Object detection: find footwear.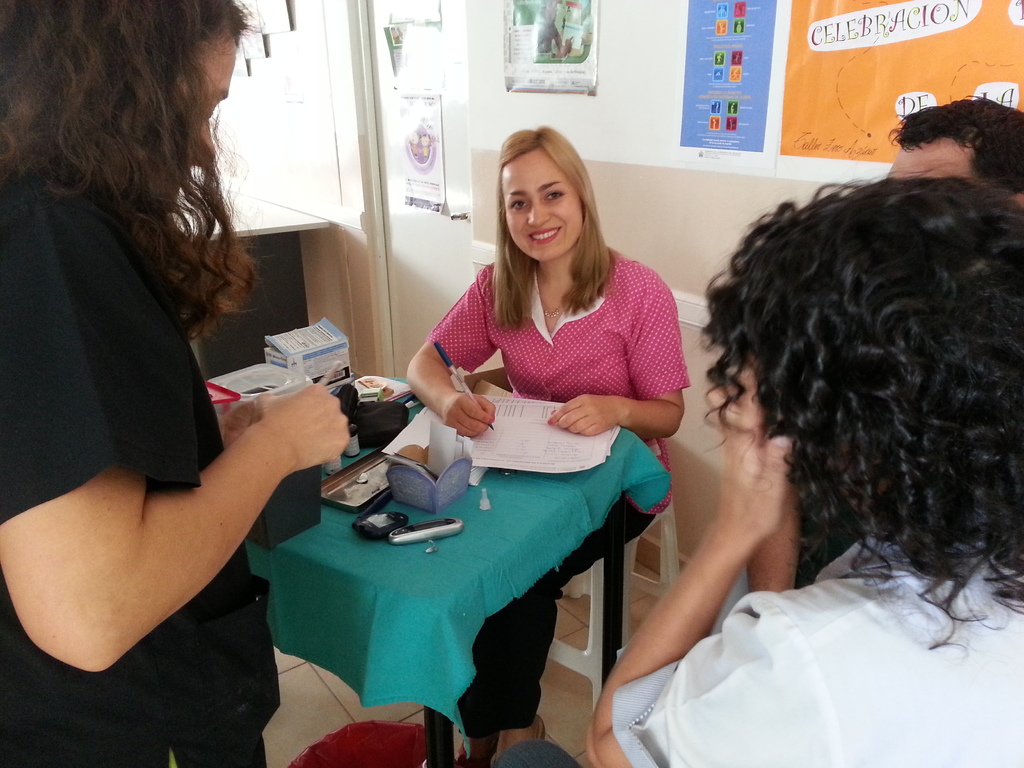
496 712 549 765.
